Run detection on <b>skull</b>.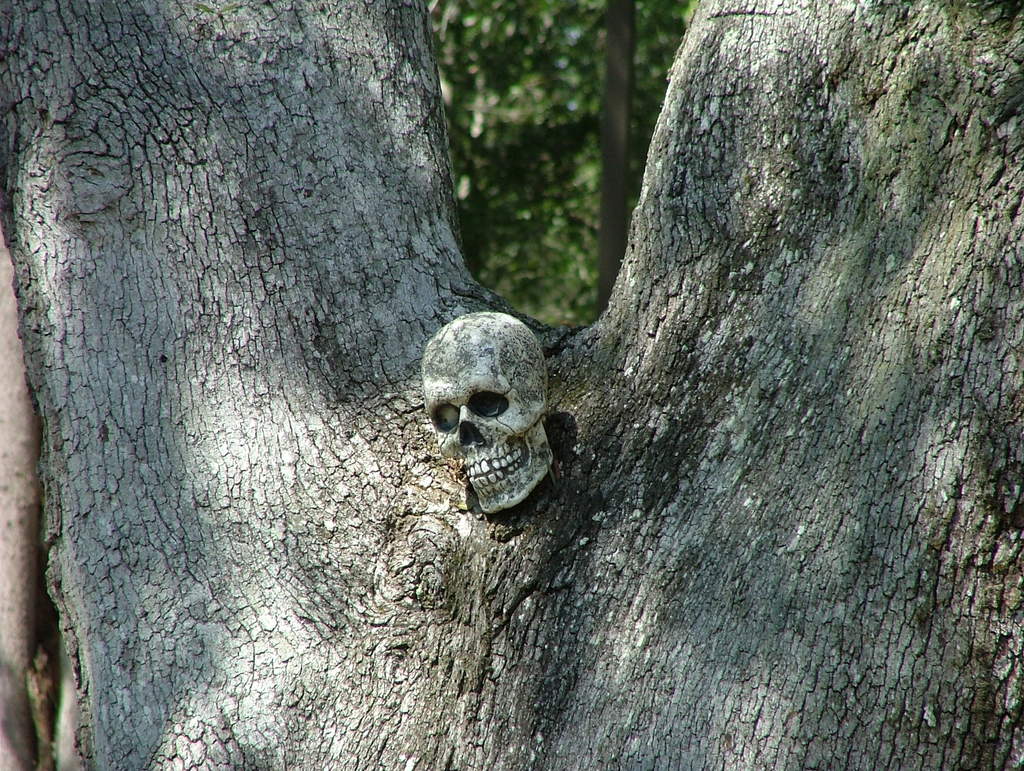
Result: bbox=(416, 311, 558, 533).
